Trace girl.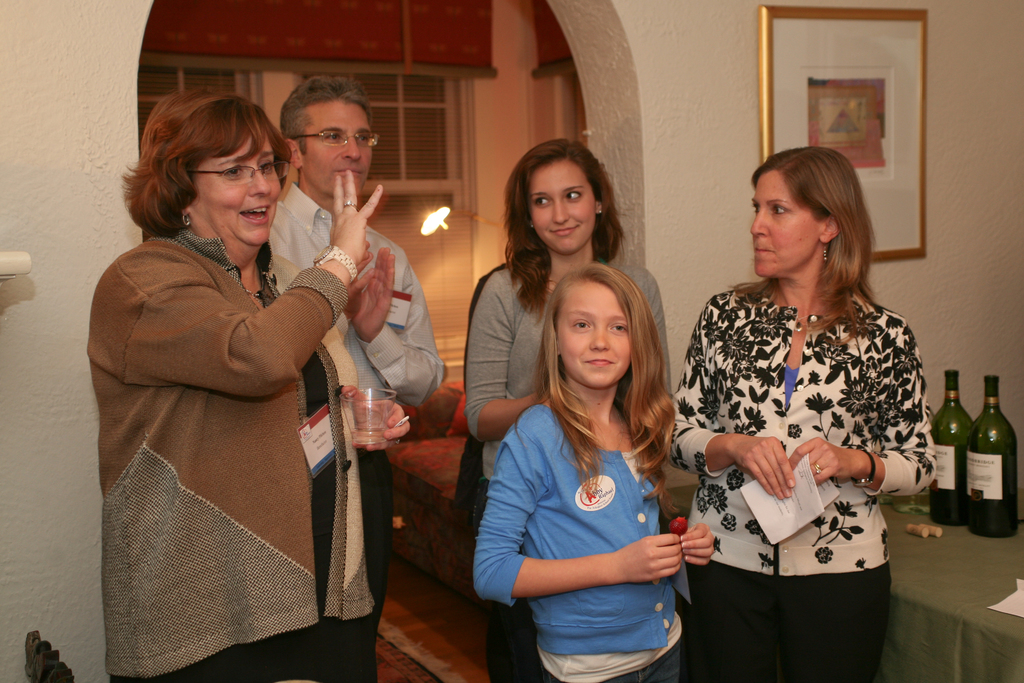
Traced to bbox=(663, 145, 924, 673).
